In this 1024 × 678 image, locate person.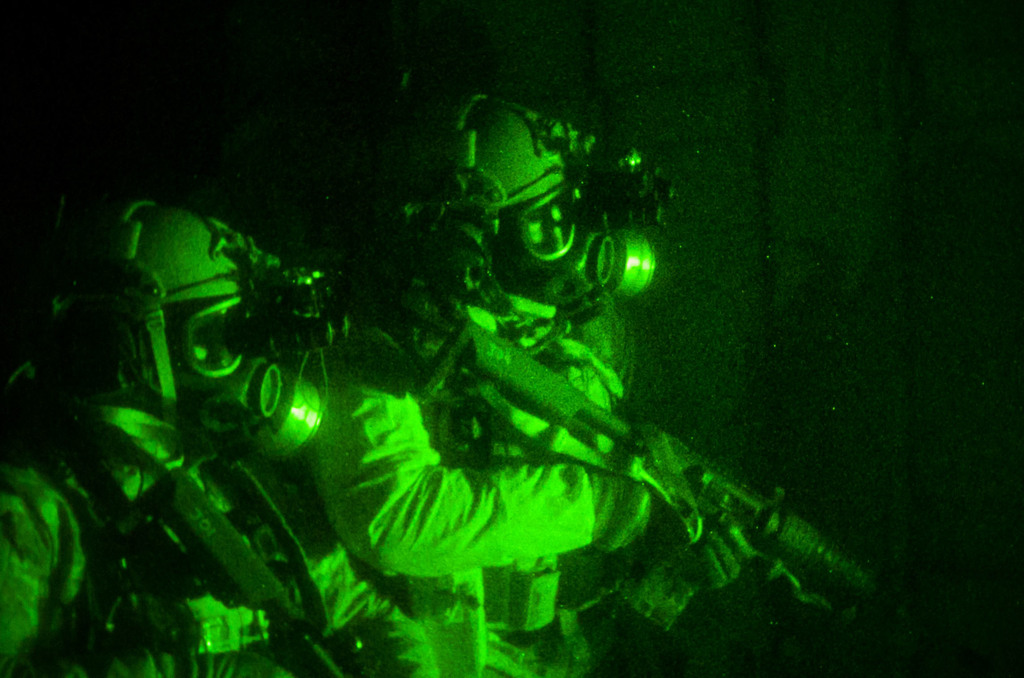
Bounding box: [307,86,754,677].
